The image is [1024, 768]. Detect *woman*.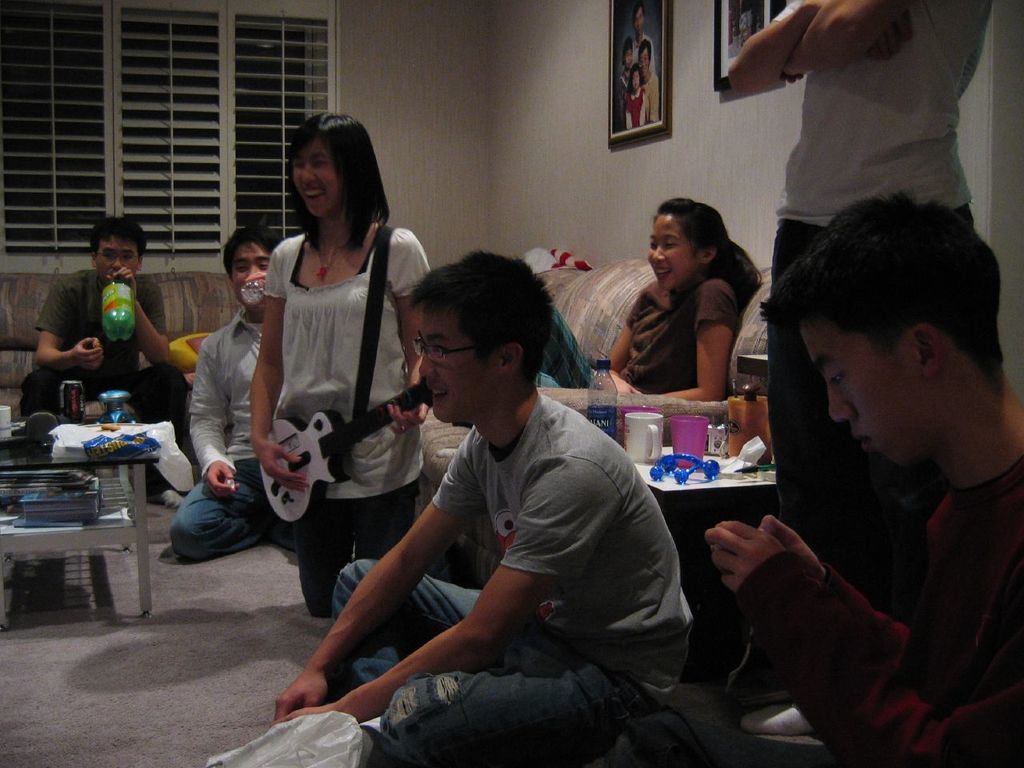
Detection: bbox=(609, 193, 766, 406).
